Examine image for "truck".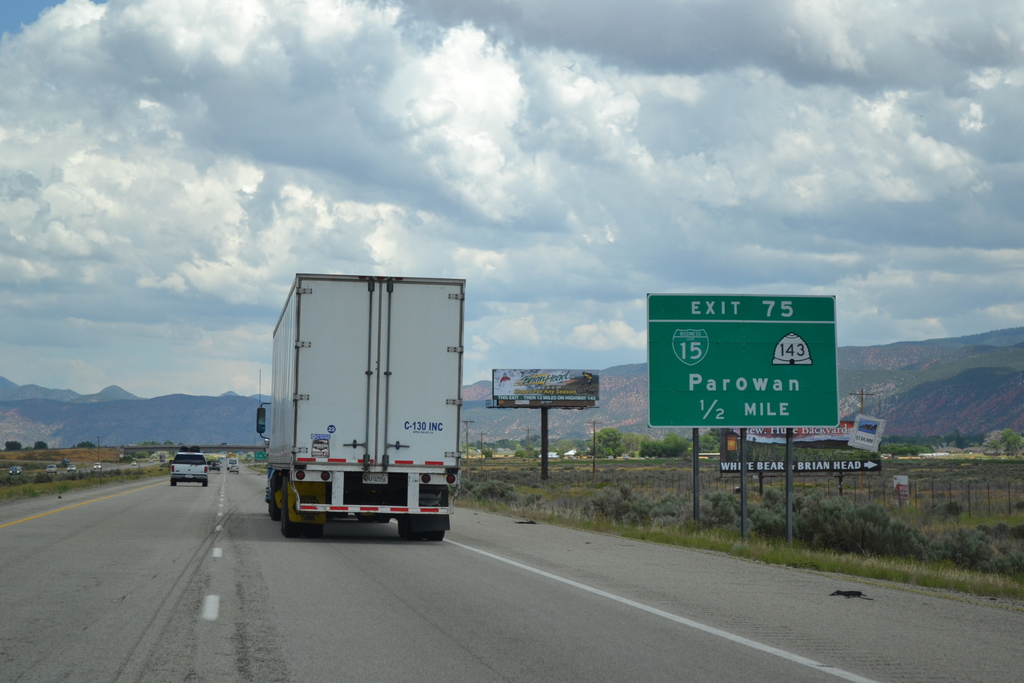
Examination result: (left=257, top=259, right=486, bottom=545).
